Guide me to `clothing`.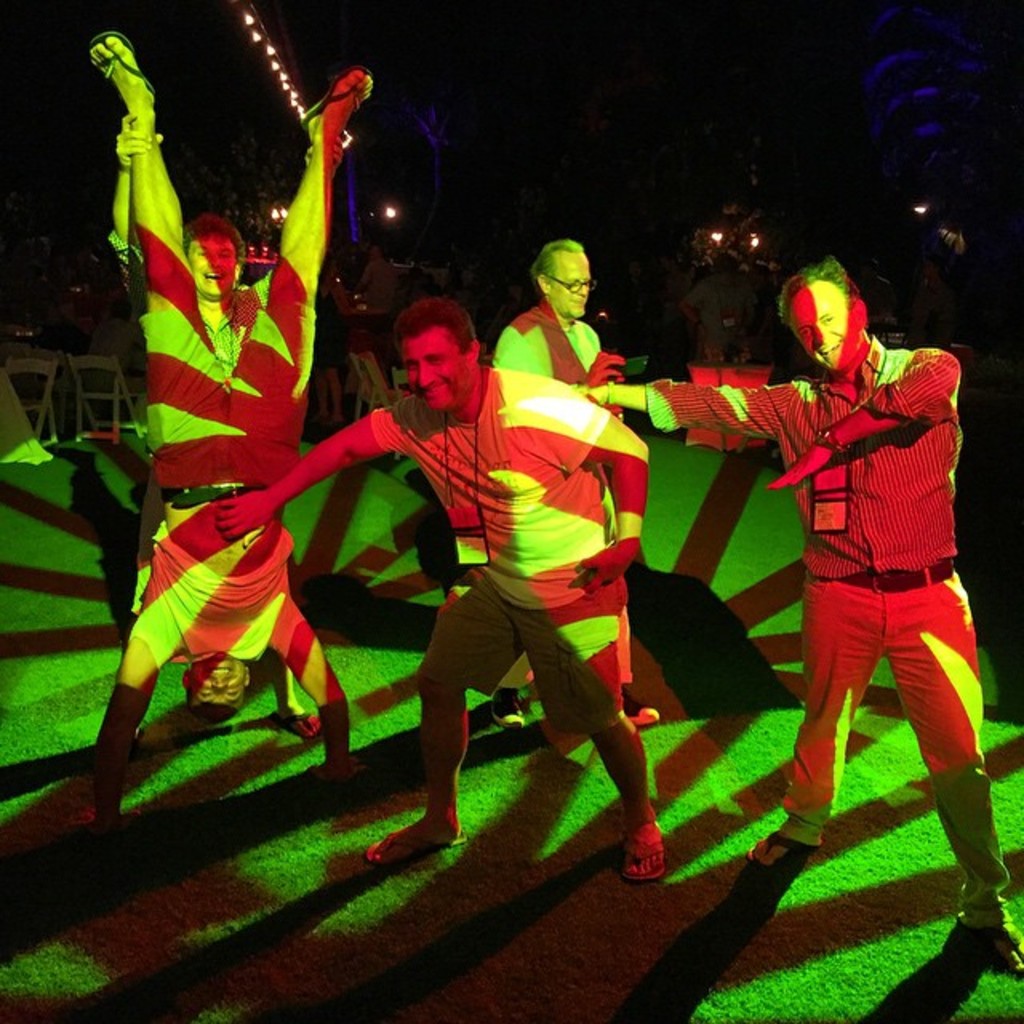
Guidance: box(637, 328, 1014, 922).
